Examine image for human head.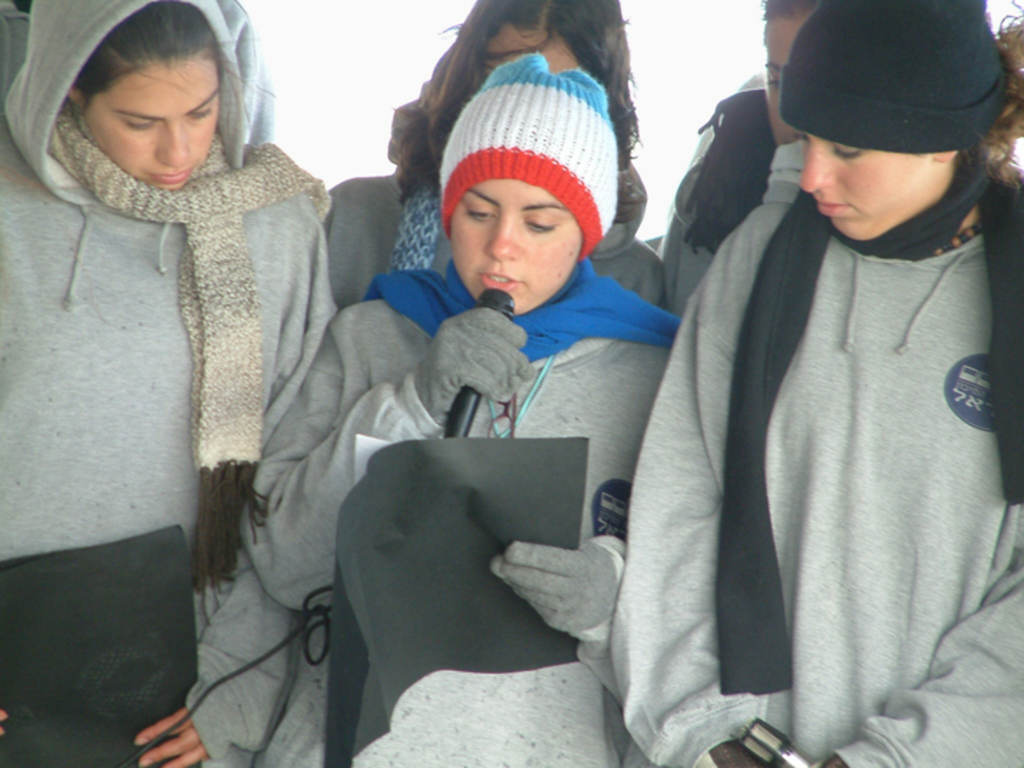
Examination result: Rect(47, 6, 254, 191).
